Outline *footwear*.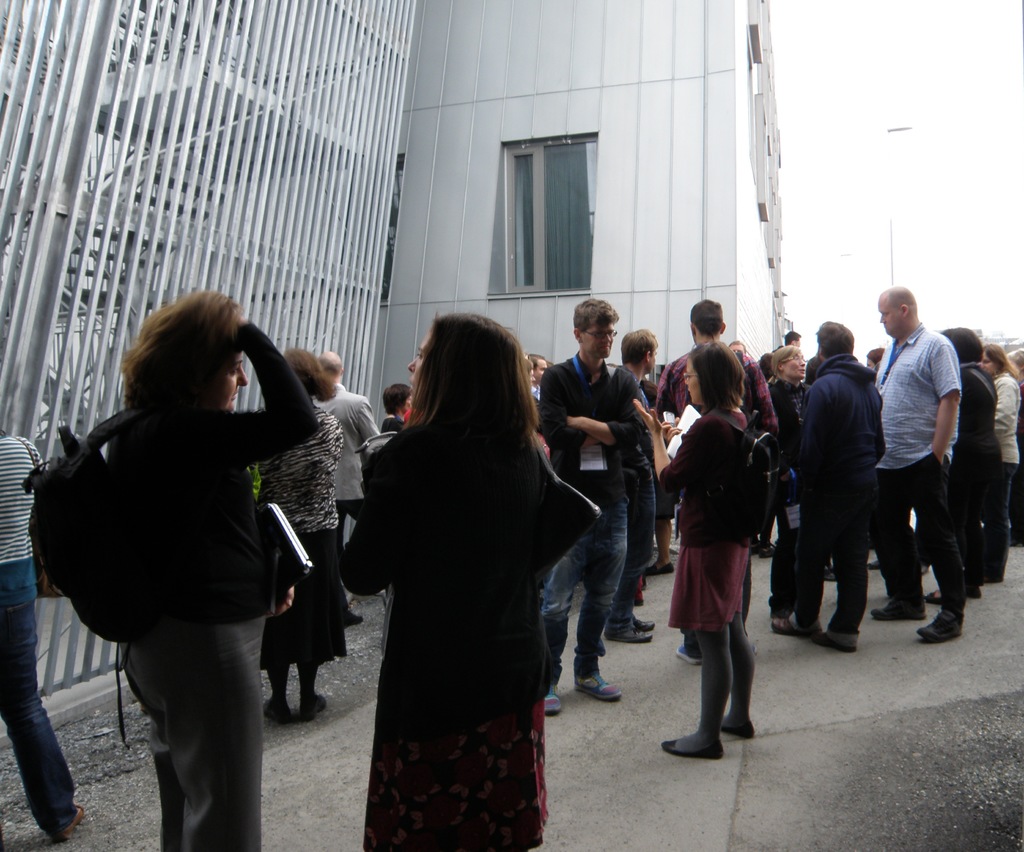
Outline: 866/595/927/621.
